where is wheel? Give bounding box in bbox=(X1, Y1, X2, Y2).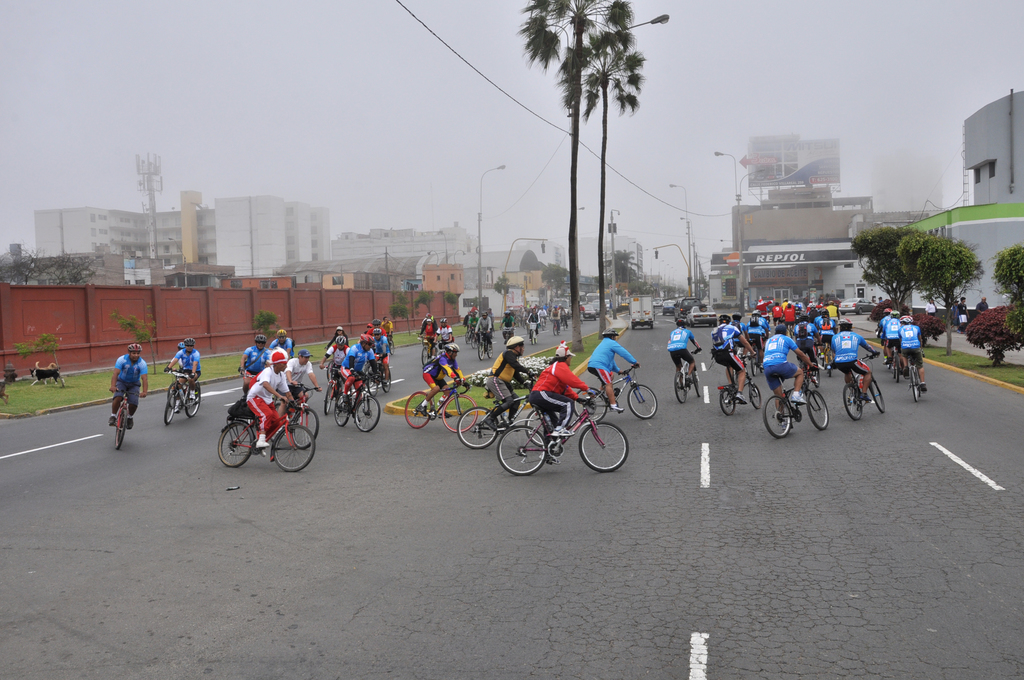
bbox=(499, 425, 545, 476).
